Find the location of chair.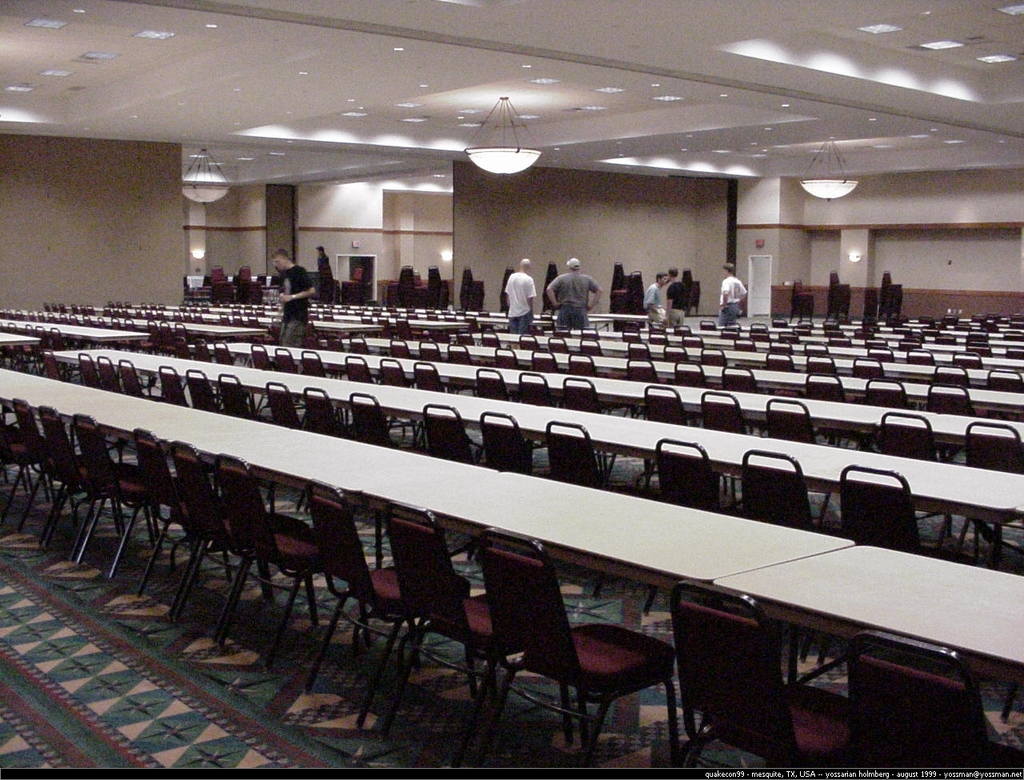
Location: rect(266, 383, 310, 430).
